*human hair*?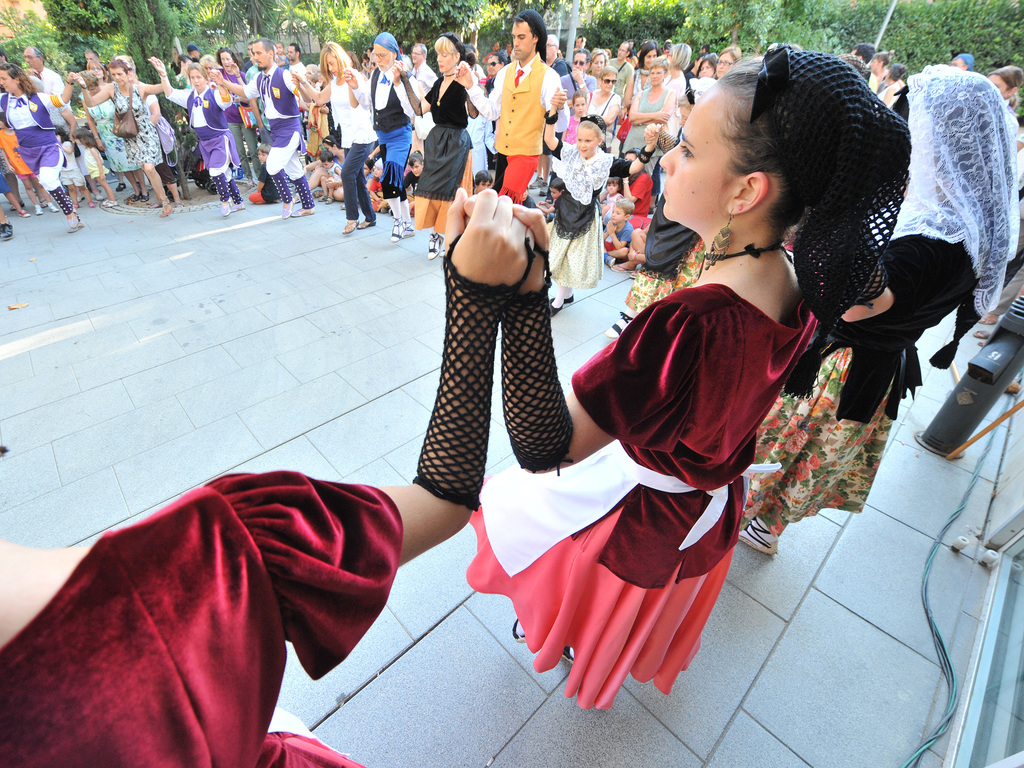
rect(465, 48, 476, 71)
